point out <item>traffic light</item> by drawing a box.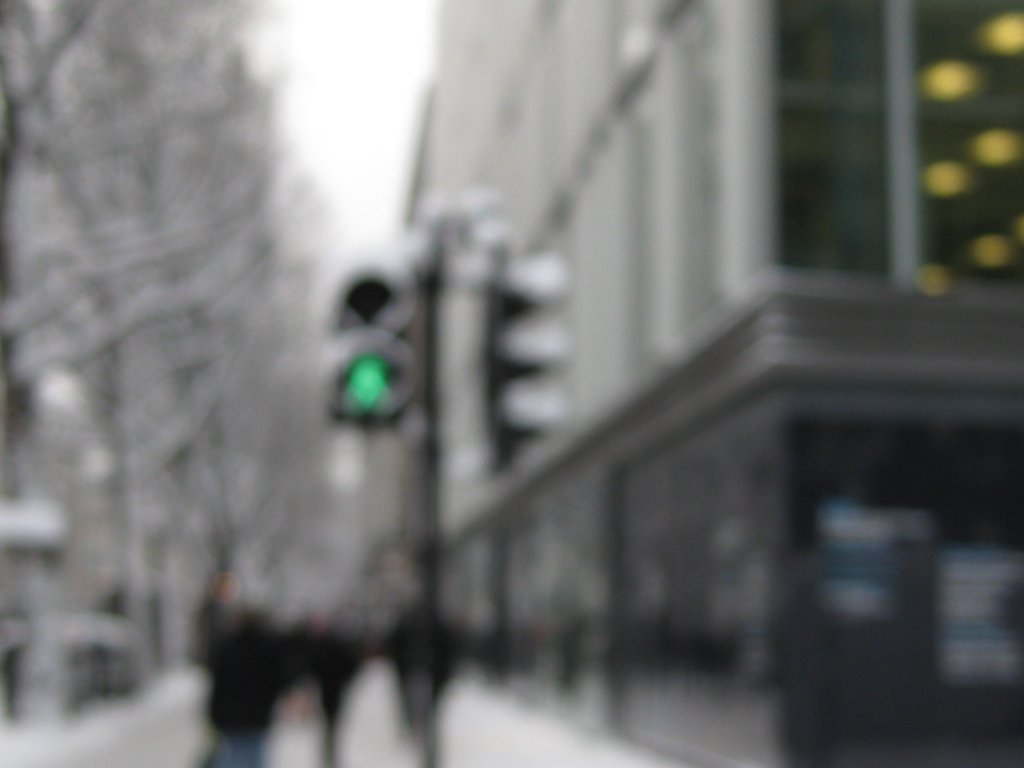
<region>479, 221, 564, 475</region>.
